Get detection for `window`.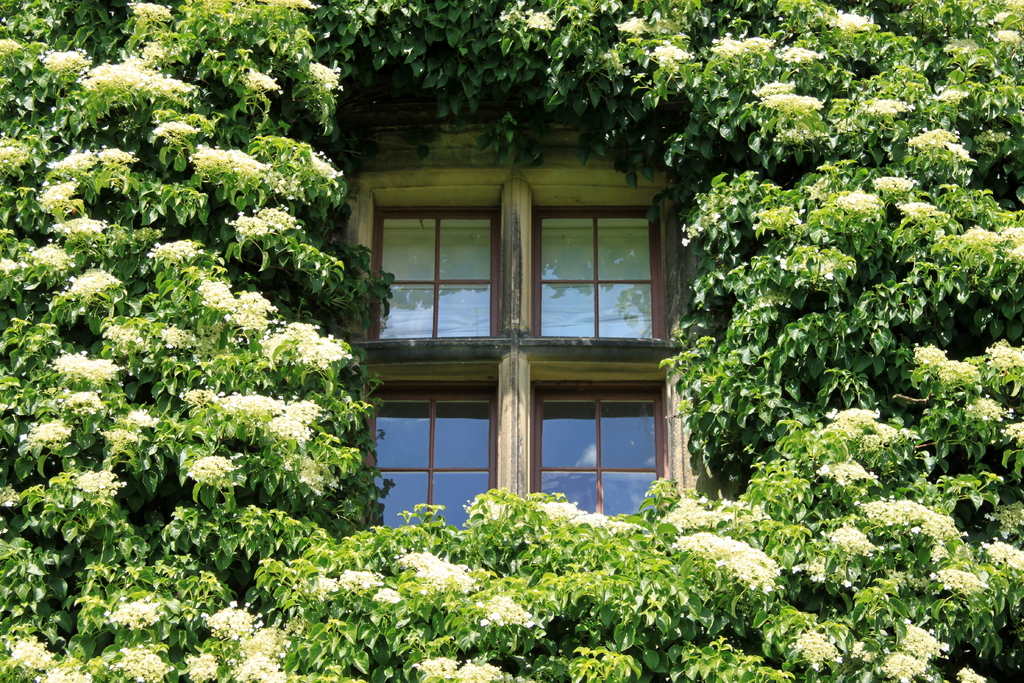
Detection: Rect(312, 133, 729, 581).
